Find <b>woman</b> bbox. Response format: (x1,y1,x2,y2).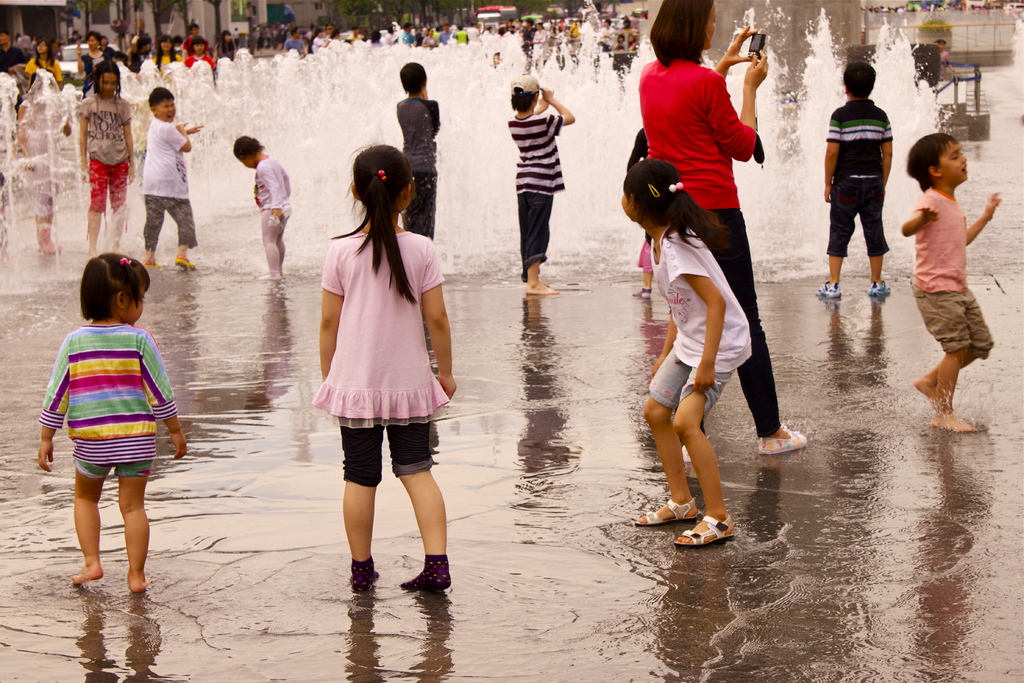
(420,28,436,48).
